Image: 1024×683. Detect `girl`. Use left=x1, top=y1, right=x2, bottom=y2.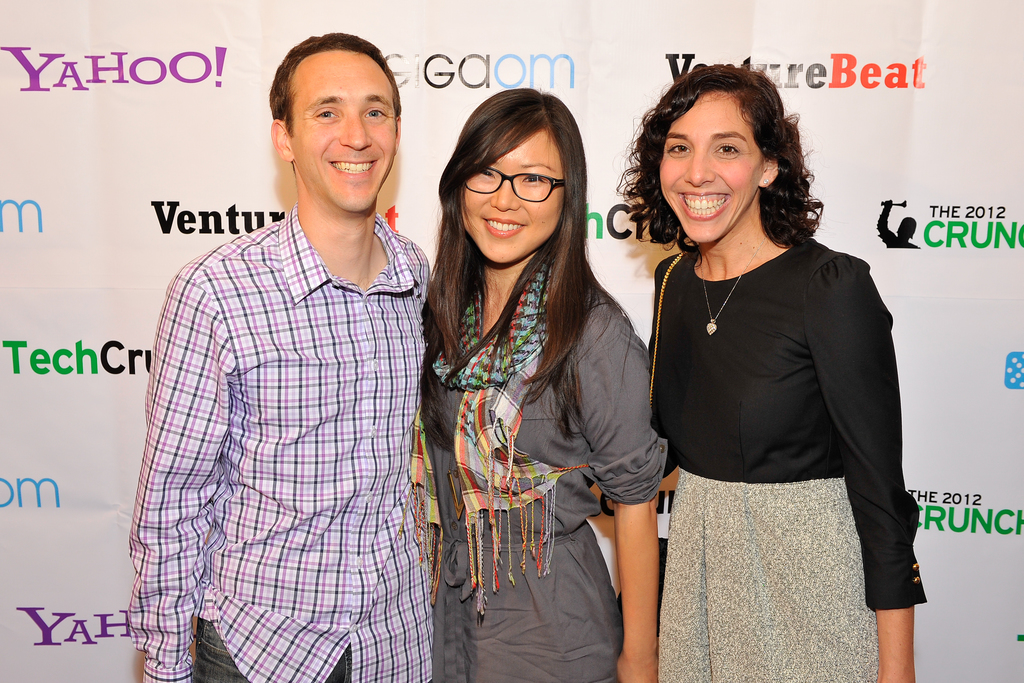
left=399, top=86, right=666, bottom=682.
